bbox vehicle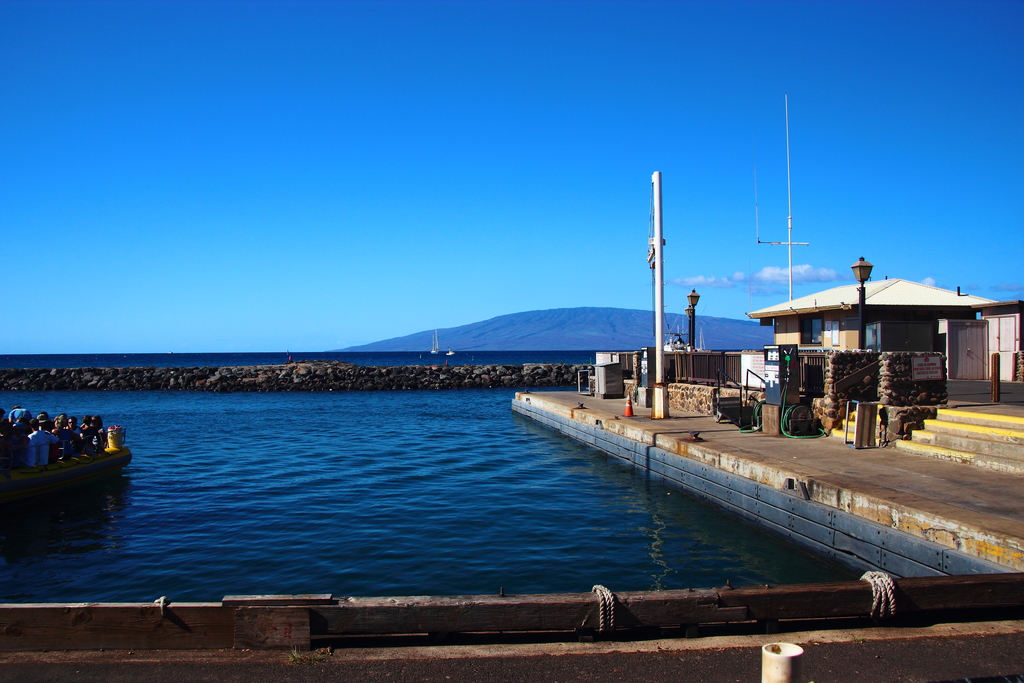
detection(12, 416, 125, 489)
